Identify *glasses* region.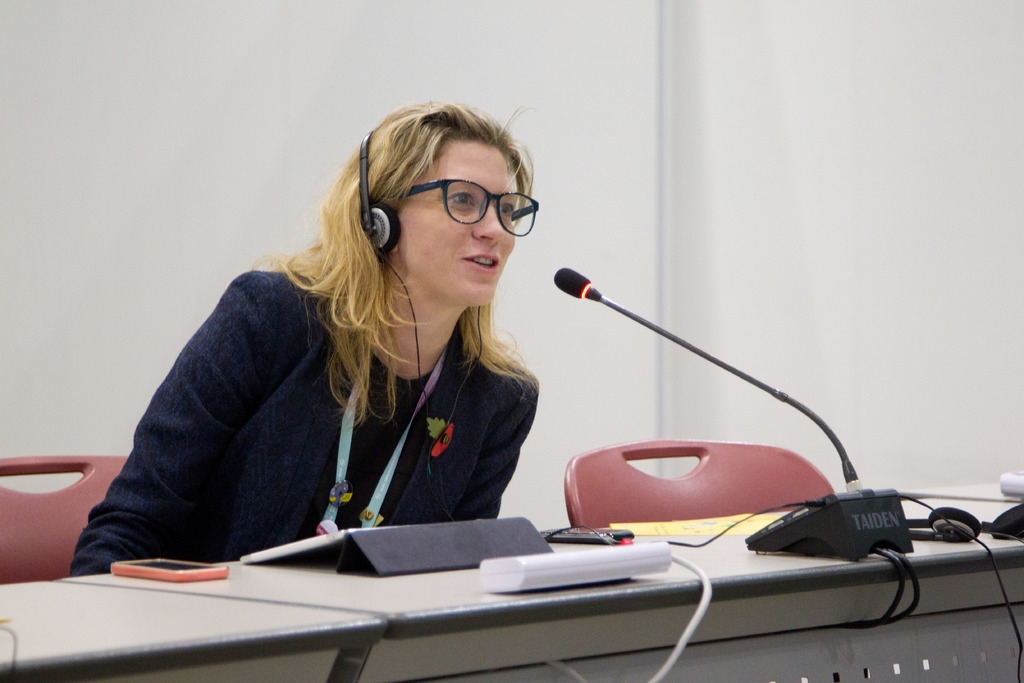
Region: x1=404 y1=175 x2=540 y2=230.
